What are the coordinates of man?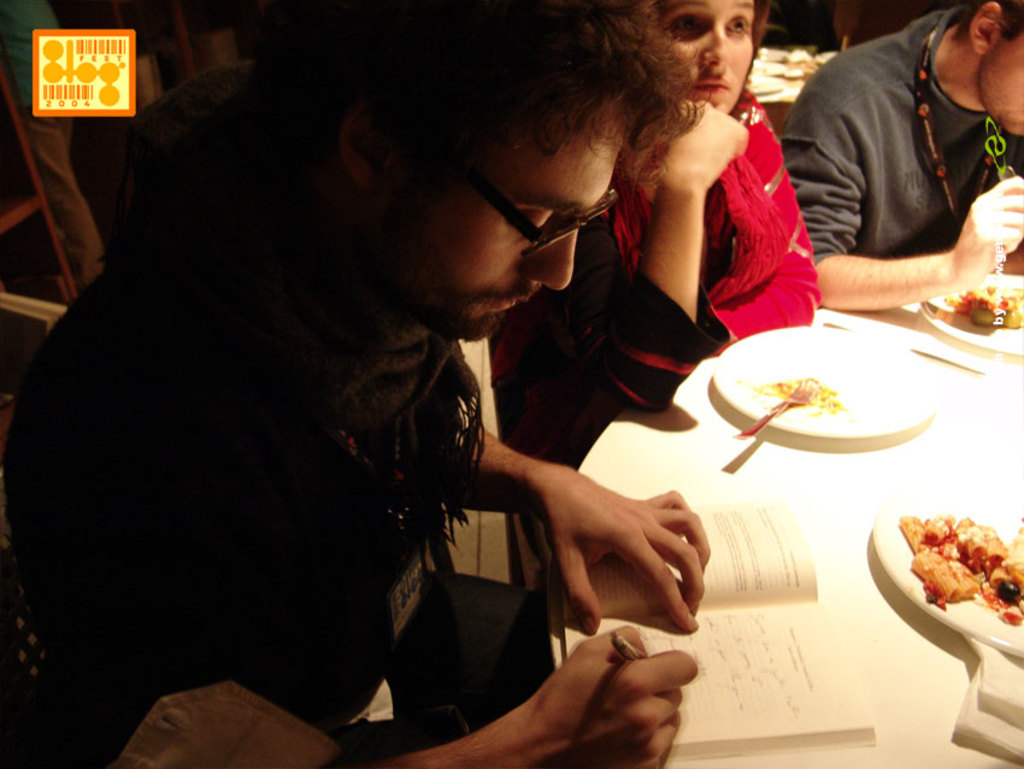
<bbox>759, 0, 1023, 328</bbox>.
